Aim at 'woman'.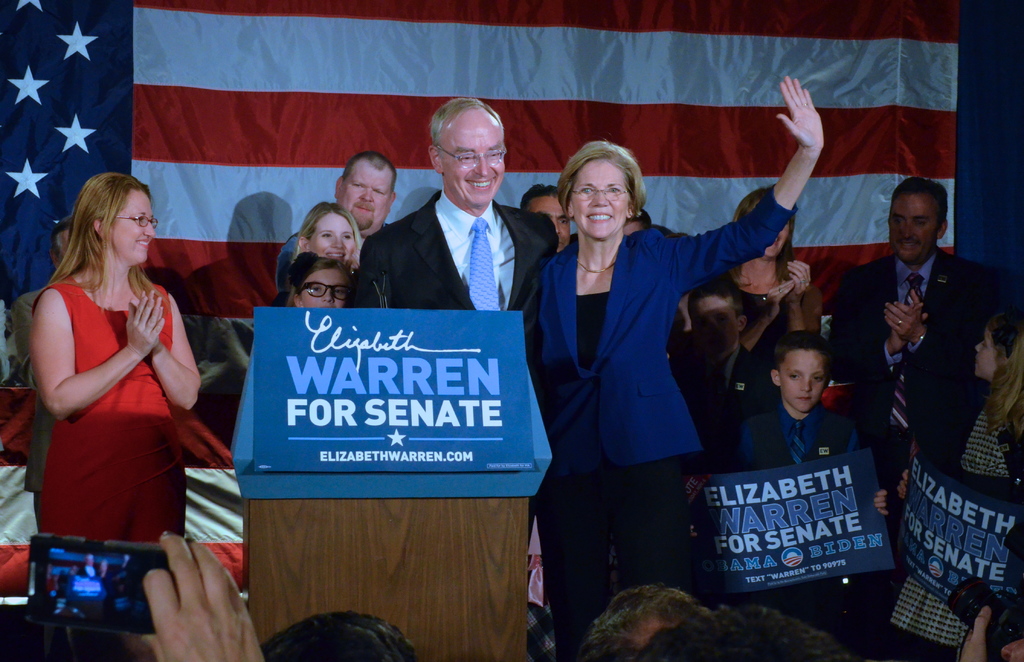
Aimed at [left=17, top=161, right=211, bottom=593].
